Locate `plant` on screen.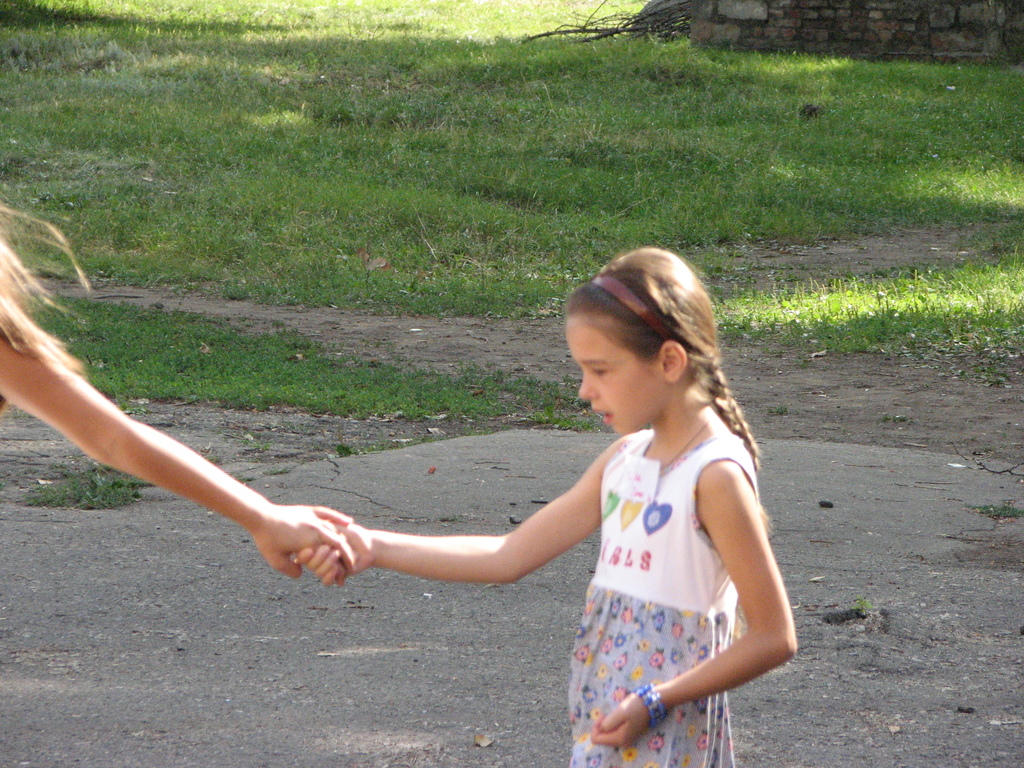
On screen at (967,499,1023,522).
